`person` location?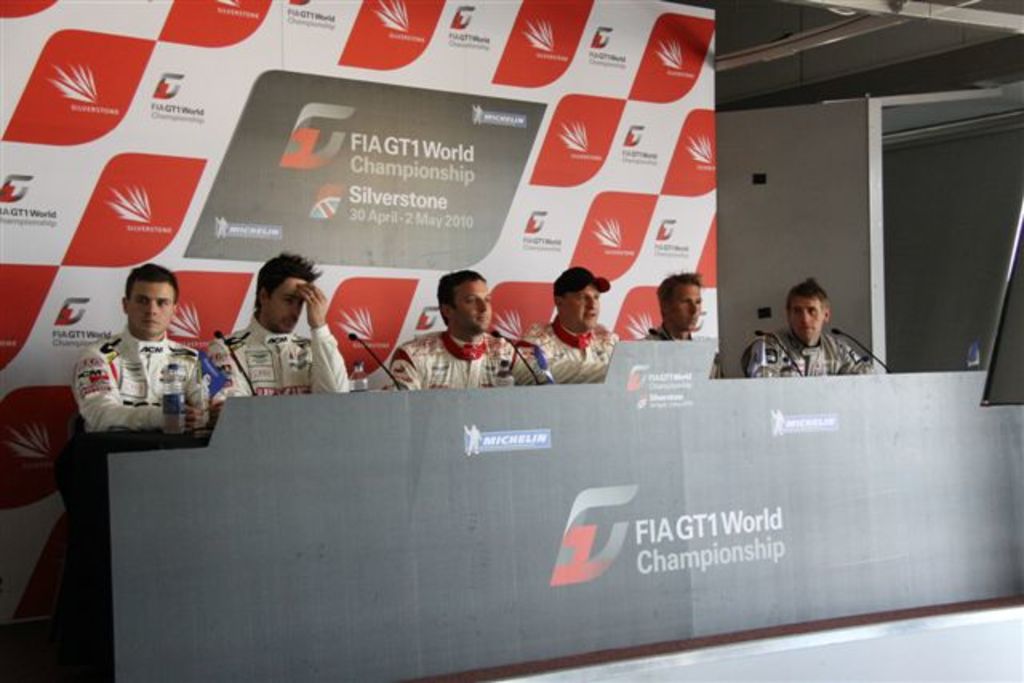
rect(206, 248, 350, 392)
